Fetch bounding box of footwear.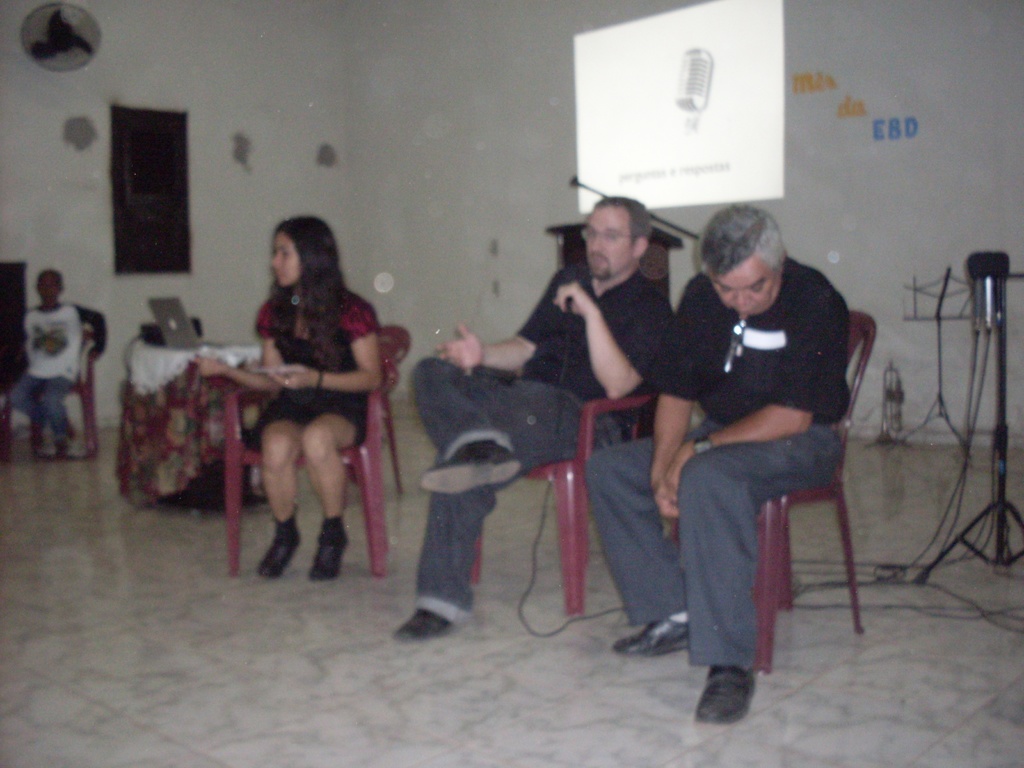
Bbox: x1=70, y1=423, x2=77, y2=439.
